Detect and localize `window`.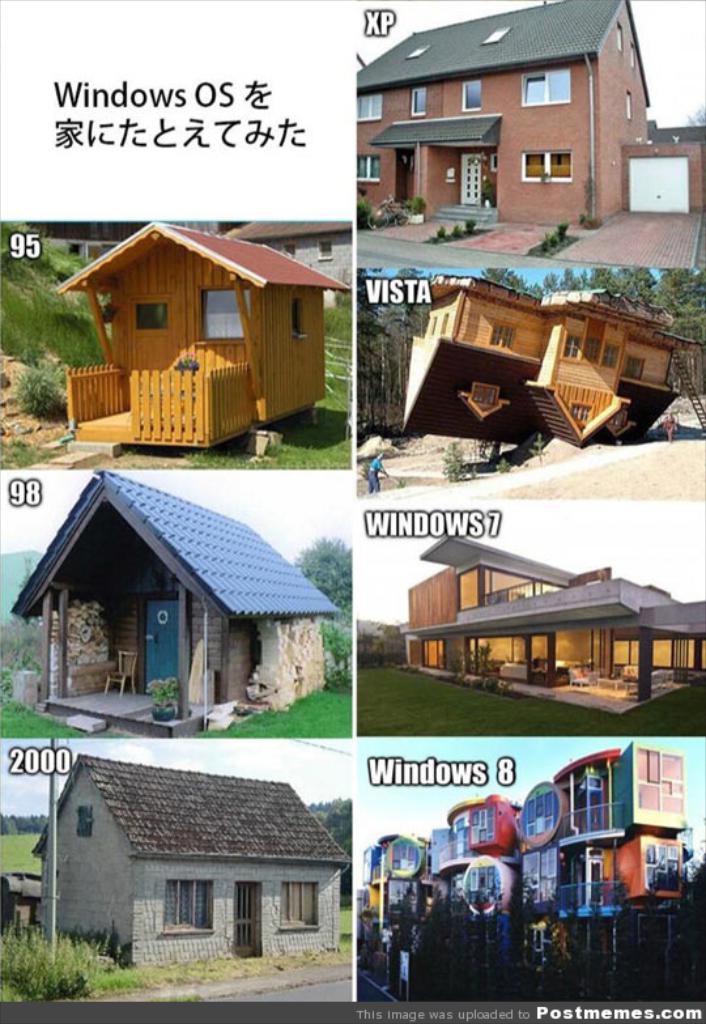
Localized at <bbox>362, 98, 391, 123</bbox>.
